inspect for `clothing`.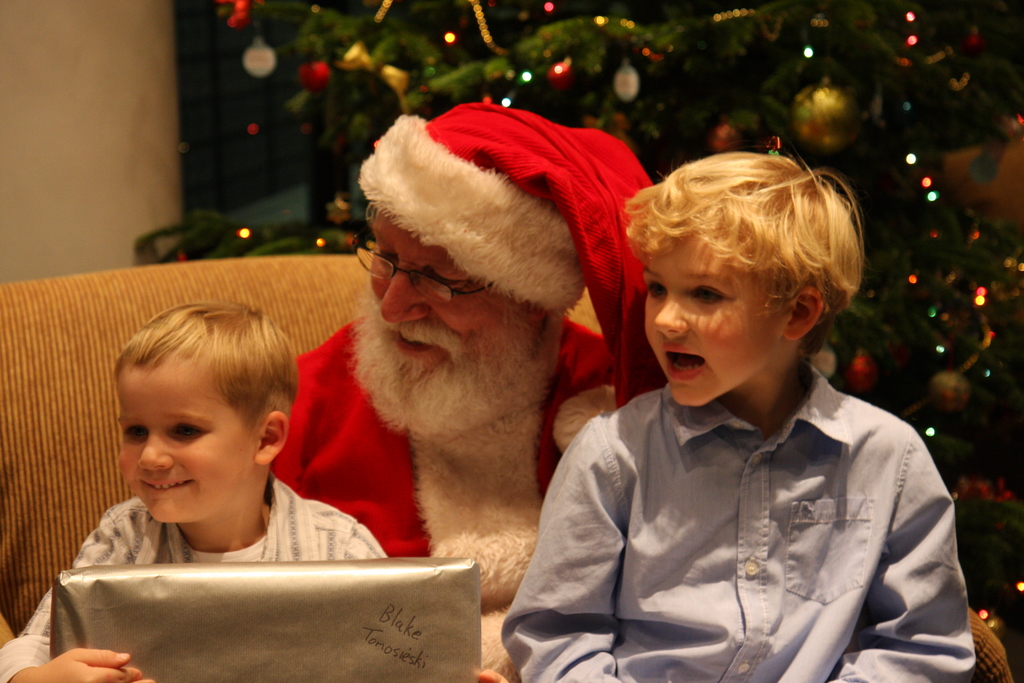
Inspection: detection(288, 315, 655, 682).
